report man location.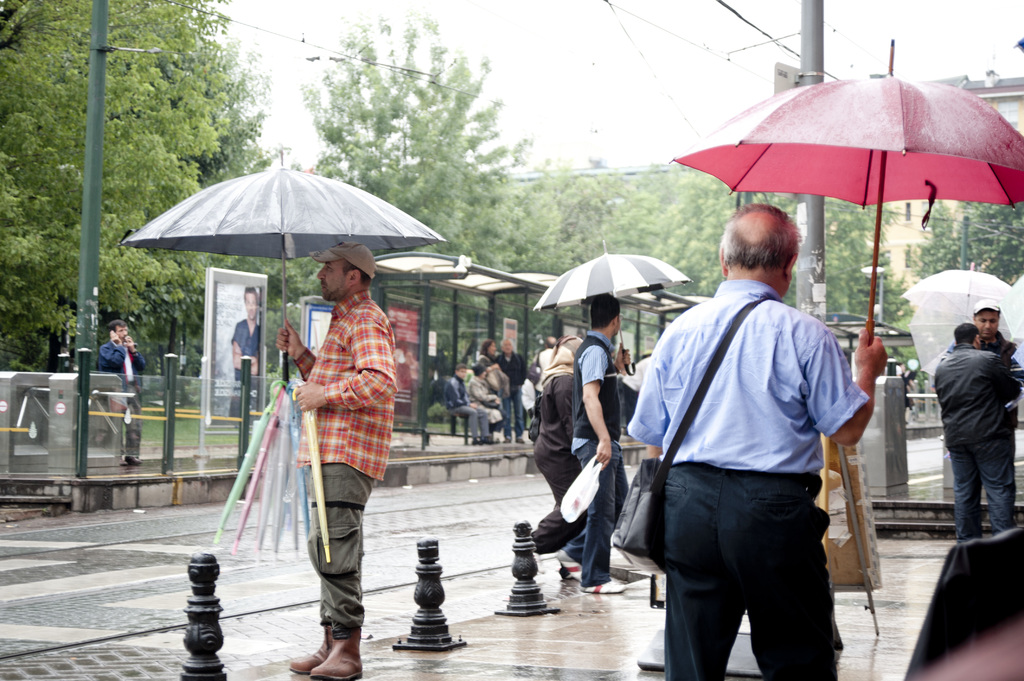
Report: rect(569, 292, 635, 592).
